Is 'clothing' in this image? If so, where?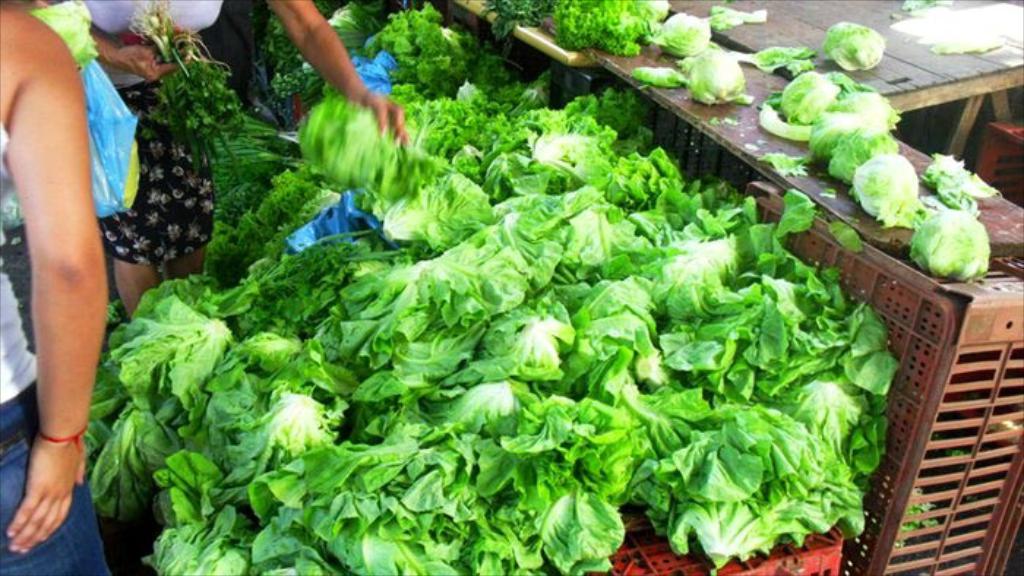
Yes, at [left=0, top=111, right=111, bottom=575].
